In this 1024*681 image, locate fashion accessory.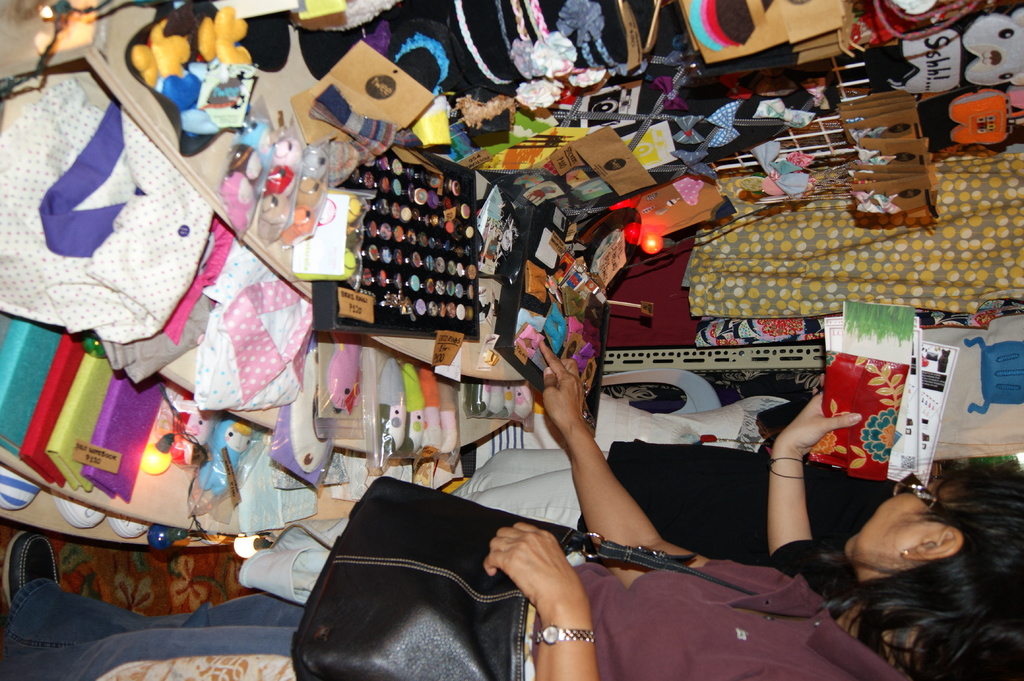
Bounding box: BBox(874, 193, 902, 214).
